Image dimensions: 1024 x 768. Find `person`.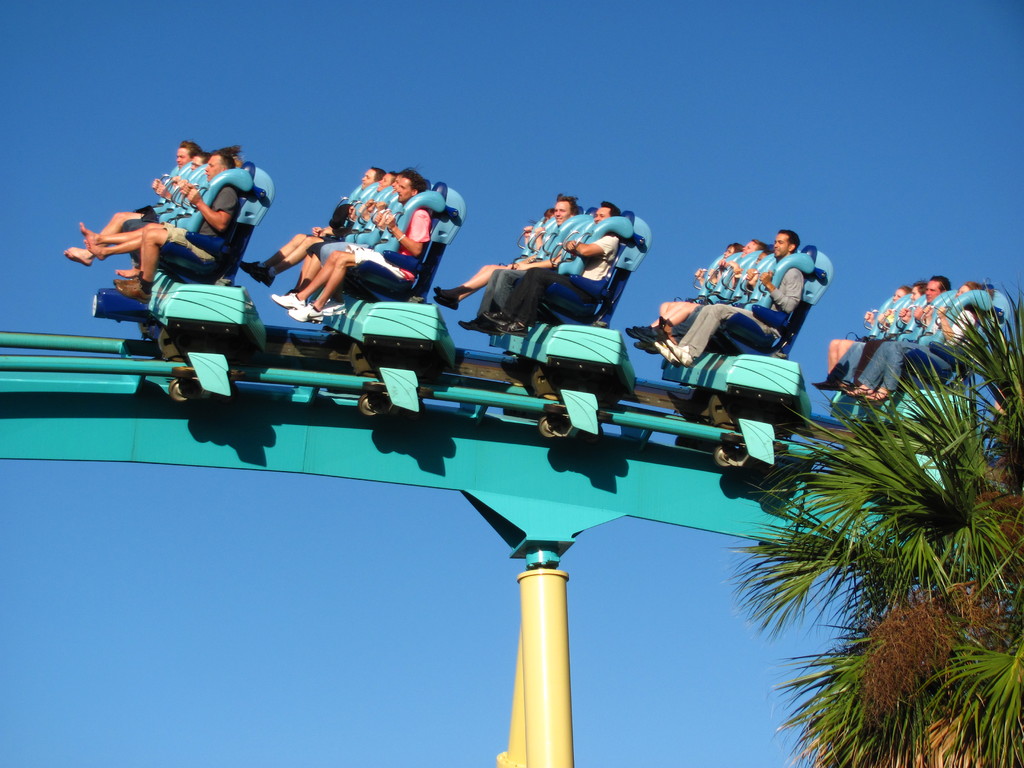
Rect(266, 171, 405, 311).
